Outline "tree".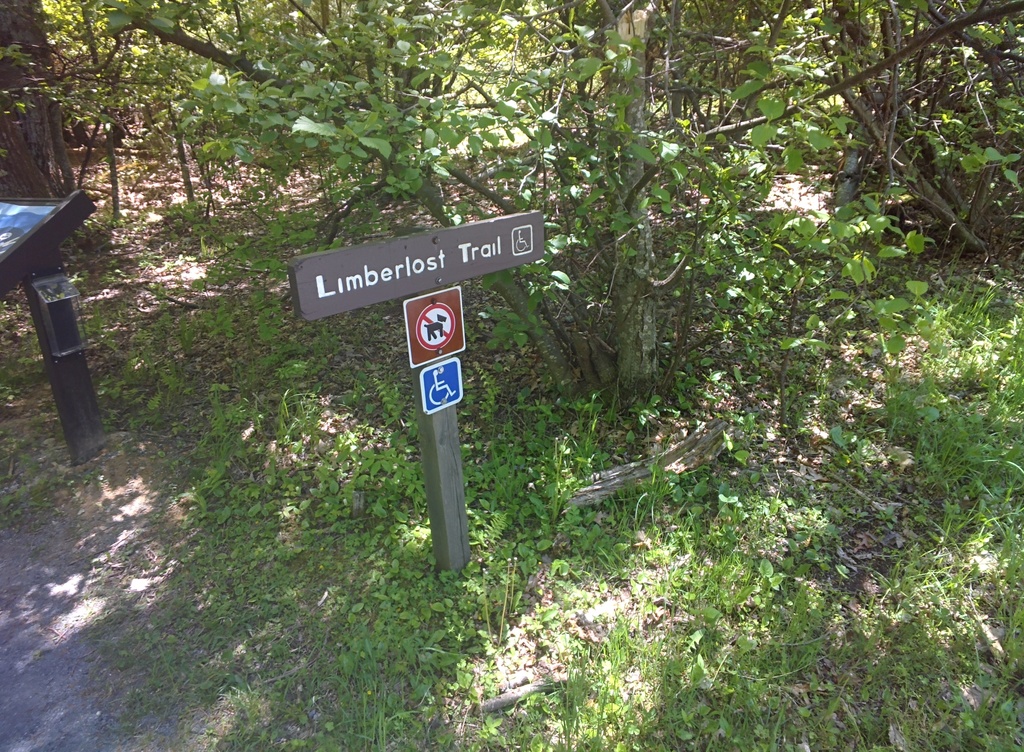
Outline: (left=125, top=0, right=1023, bottom=410).
